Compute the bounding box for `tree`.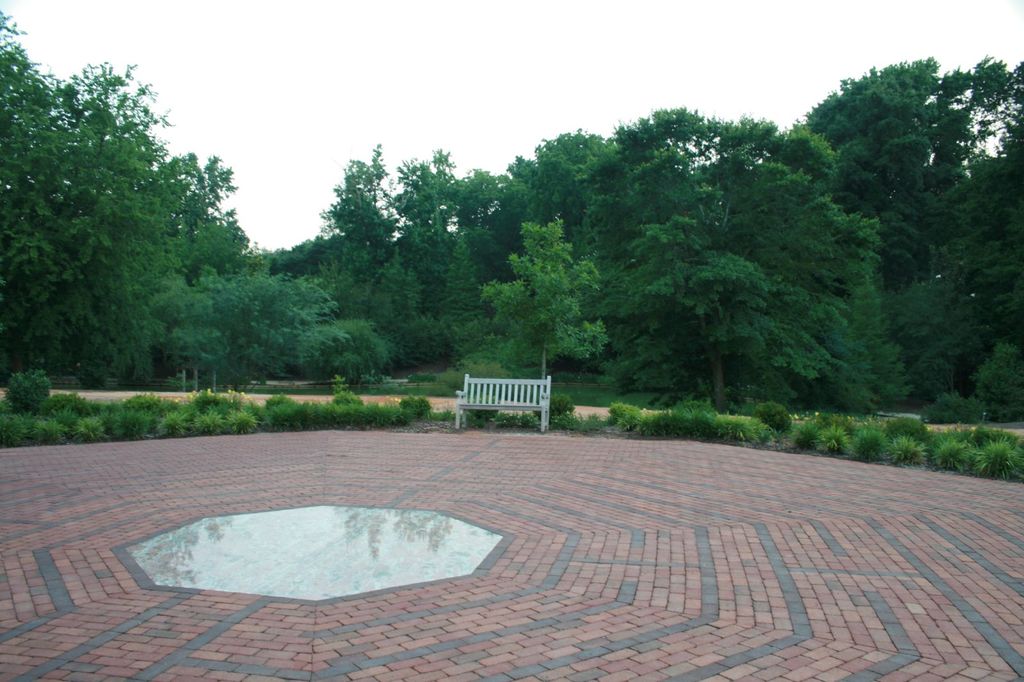
[left=794, top=52, right=985, bottom=259].
